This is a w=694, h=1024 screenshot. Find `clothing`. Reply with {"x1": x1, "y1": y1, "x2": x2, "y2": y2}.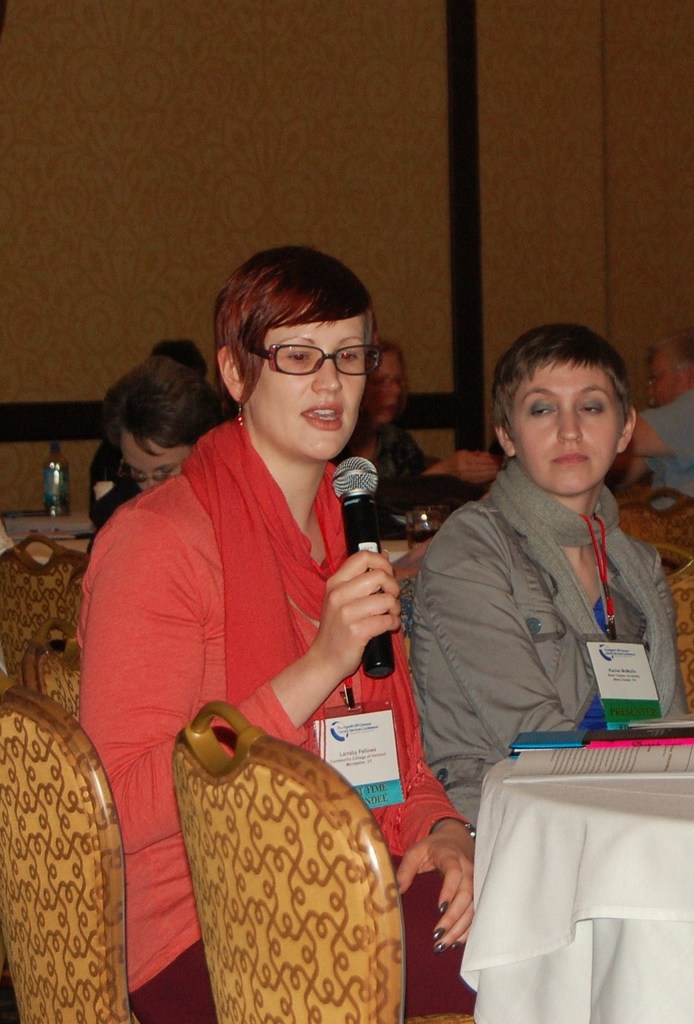
{"x1": 407, "y1": 424, "x2": 679, "y2": 812}.
